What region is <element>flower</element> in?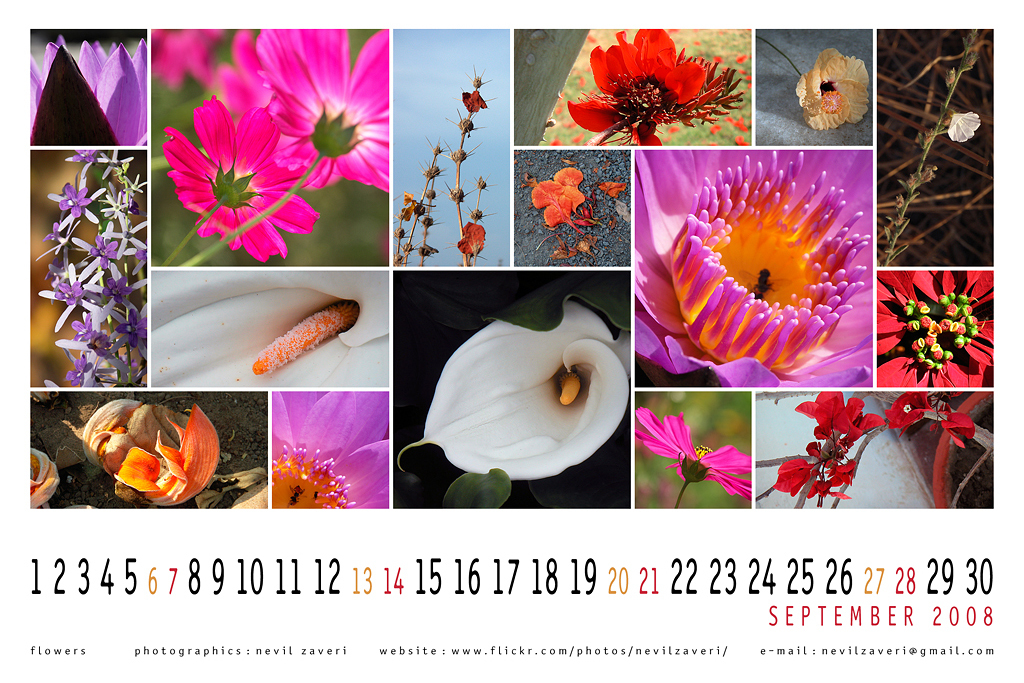
detection(532, 166, 594, 231).
